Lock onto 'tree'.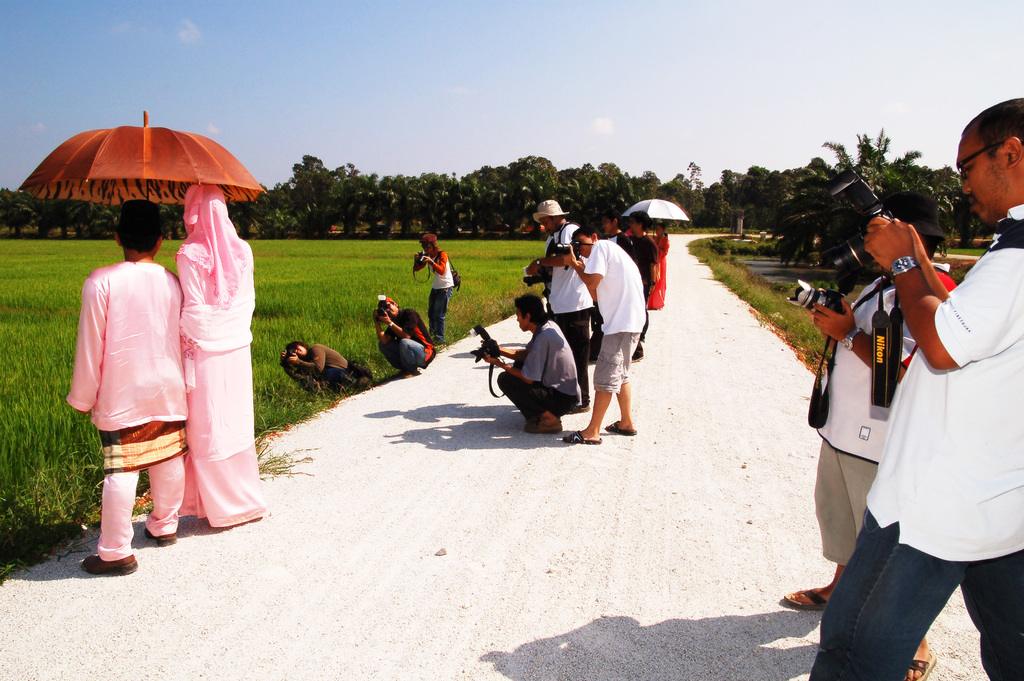
Locked: x1=509 y1=151 x2=562 y2=189.
